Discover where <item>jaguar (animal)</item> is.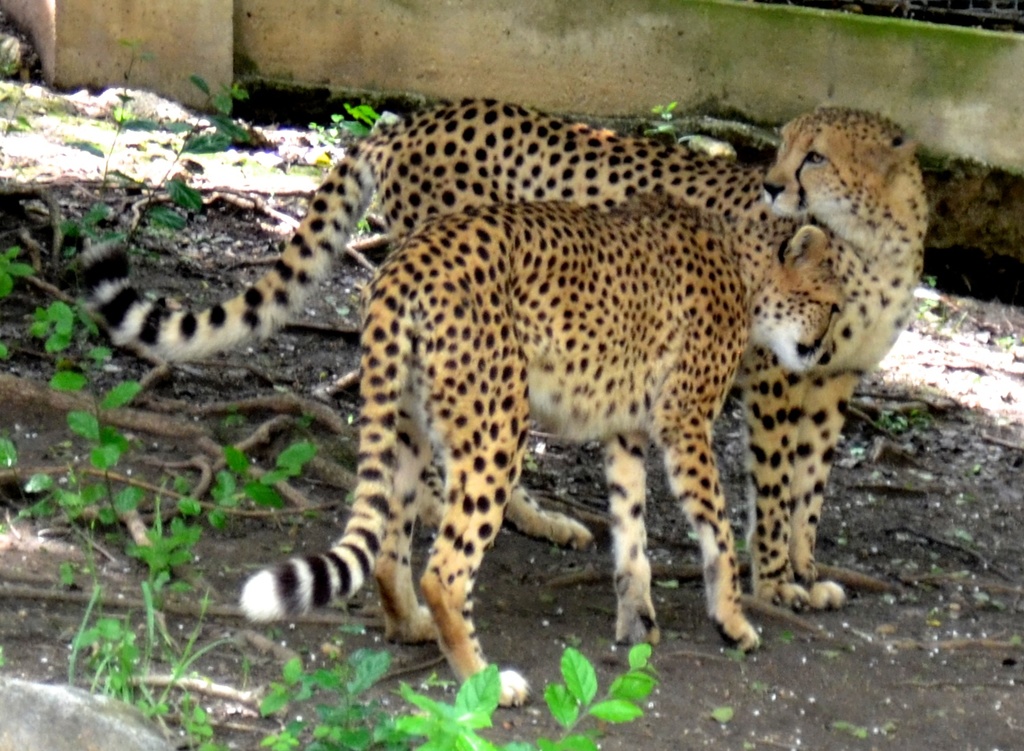
Discovered at <box>77,93,934,611</box>.
